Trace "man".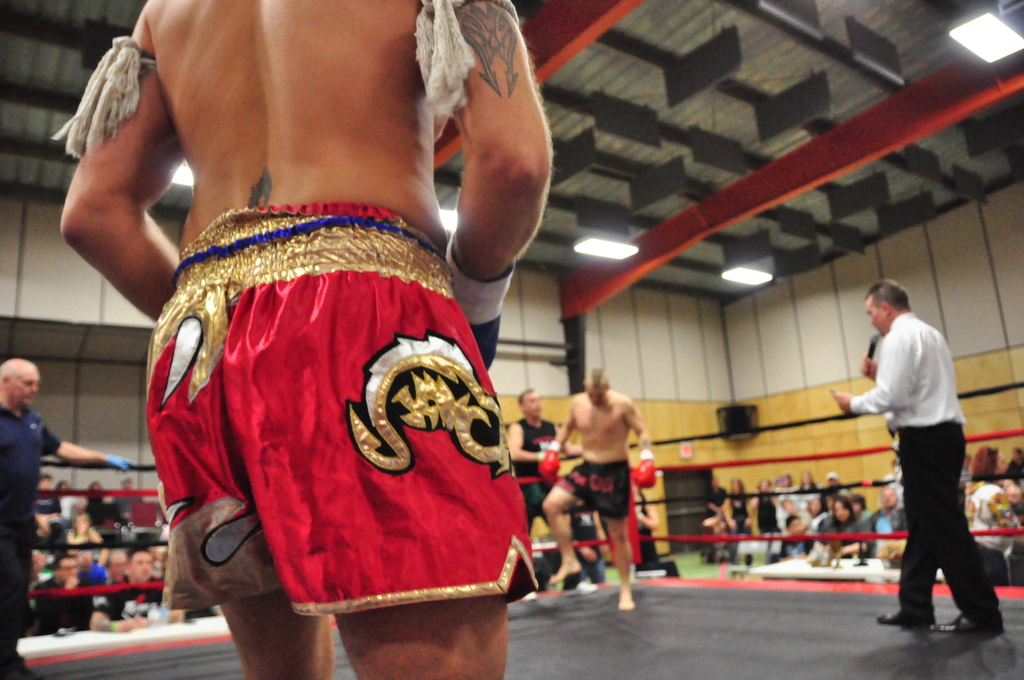
Traced to box=[0, 355, 133, 679].
